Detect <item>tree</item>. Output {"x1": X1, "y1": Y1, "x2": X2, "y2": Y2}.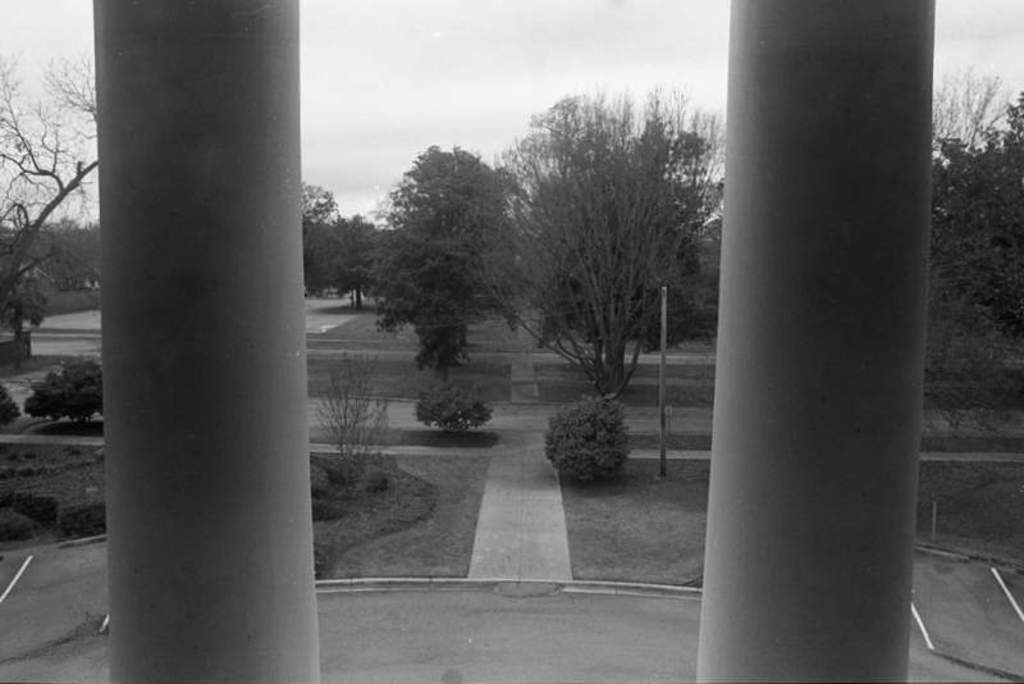
{"x1": 365, "y1": 149, "x2": 520, "y2": 378}.
